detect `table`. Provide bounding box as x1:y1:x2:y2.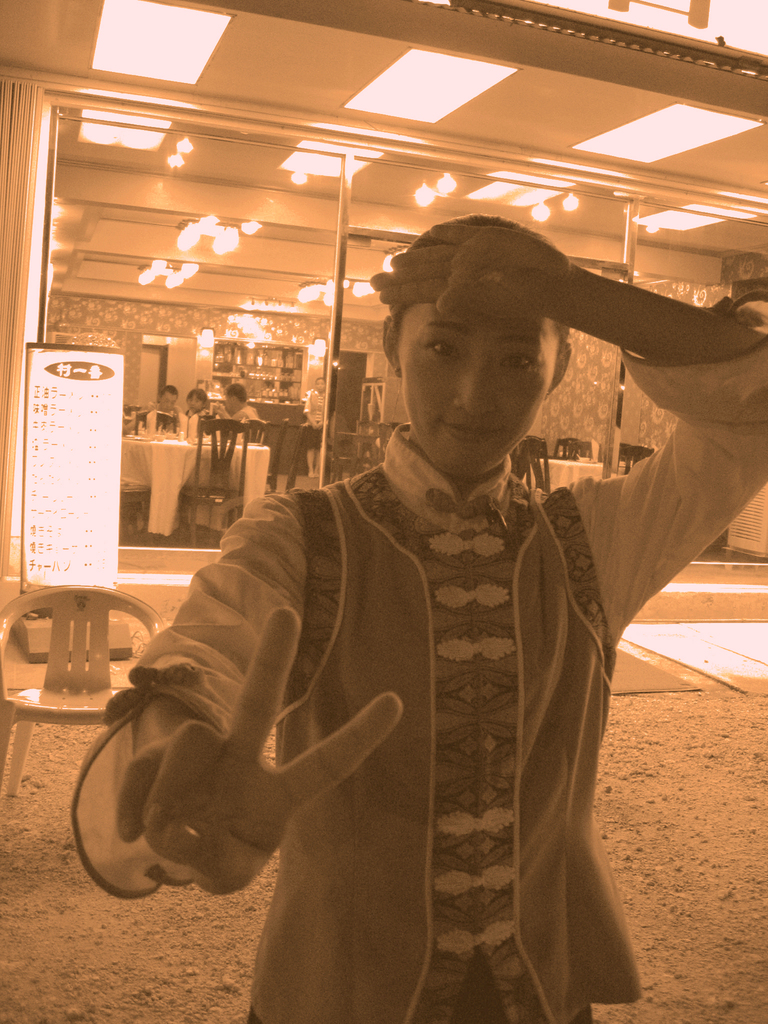
115:425:279:540.
